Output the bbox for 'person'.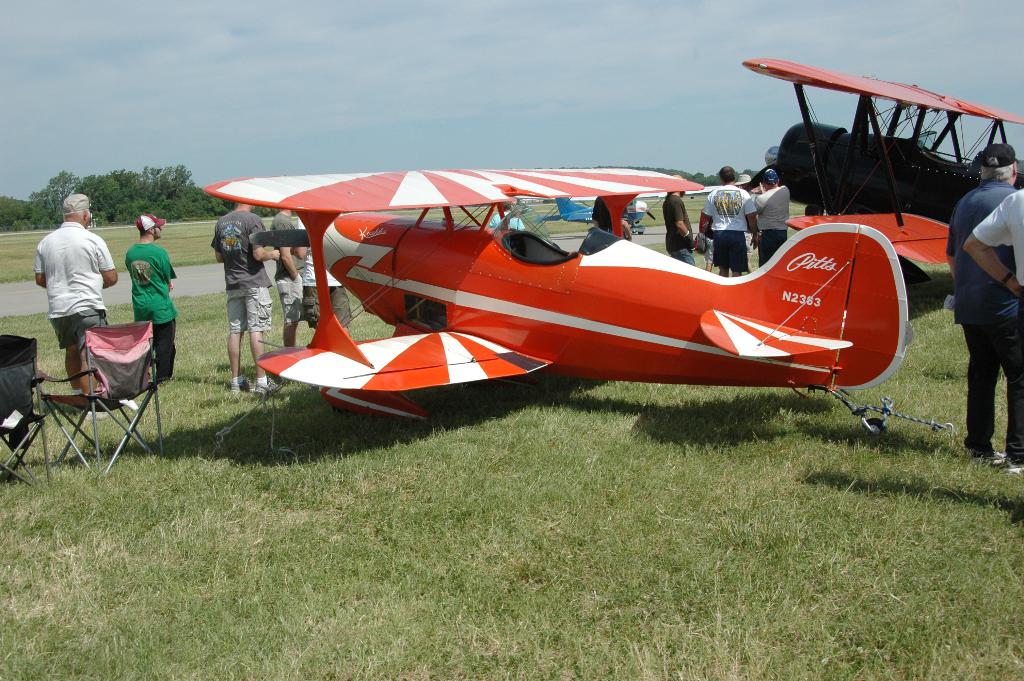
pyautogui.locateOnScreen(654, 172, 696, 263).
